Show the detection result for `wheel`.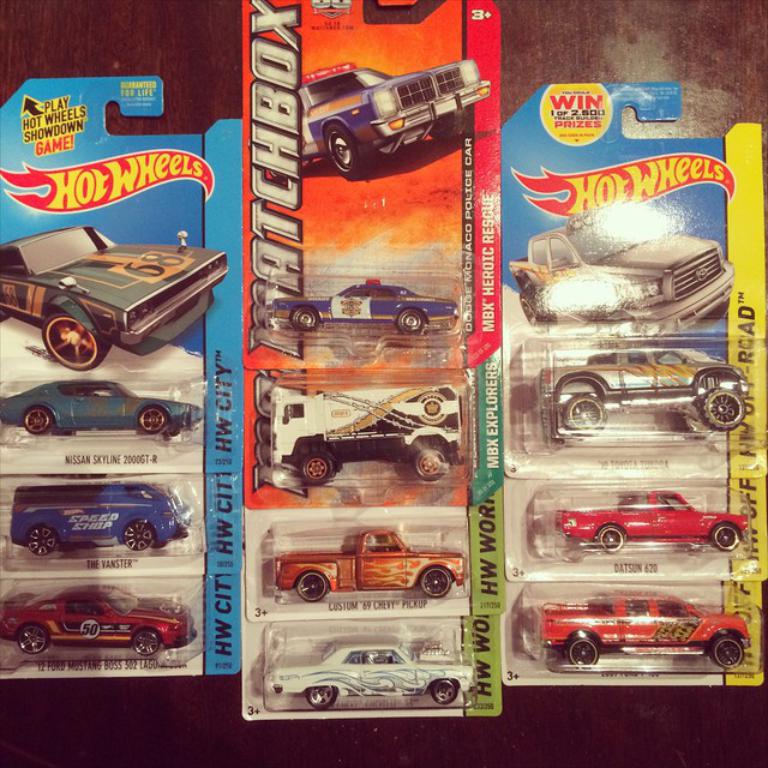
pyautogui.locateOnScreen(306, 686, 335, 704).
